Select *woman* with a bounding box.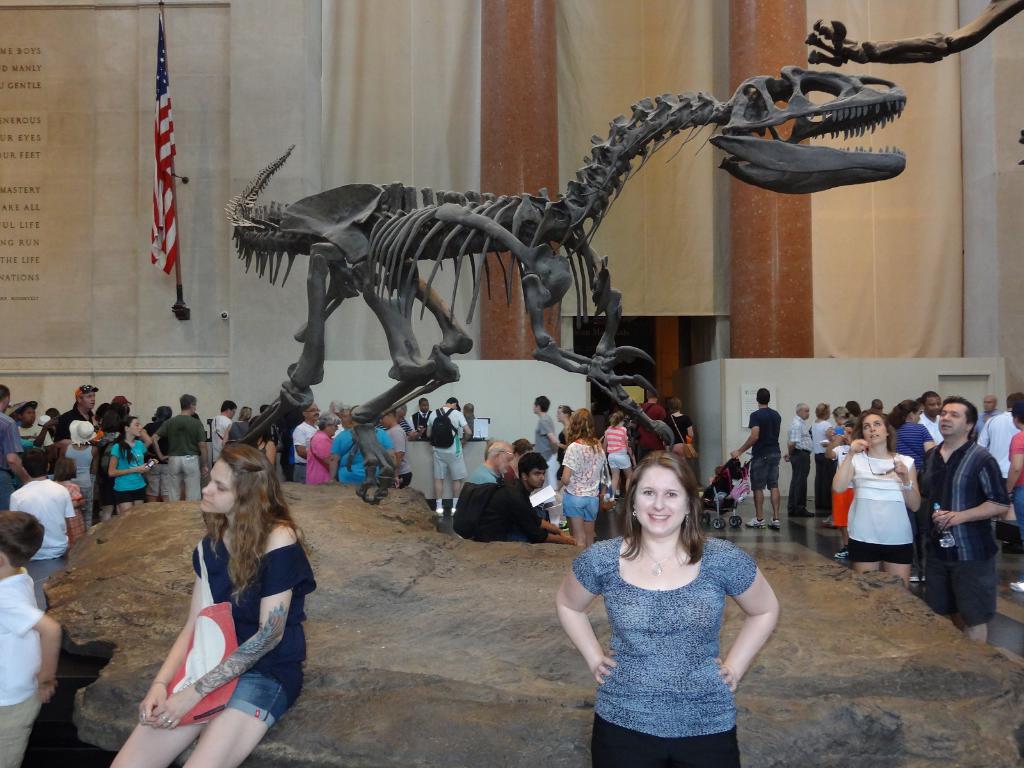
bbox=(107, 417, 159, 515).
